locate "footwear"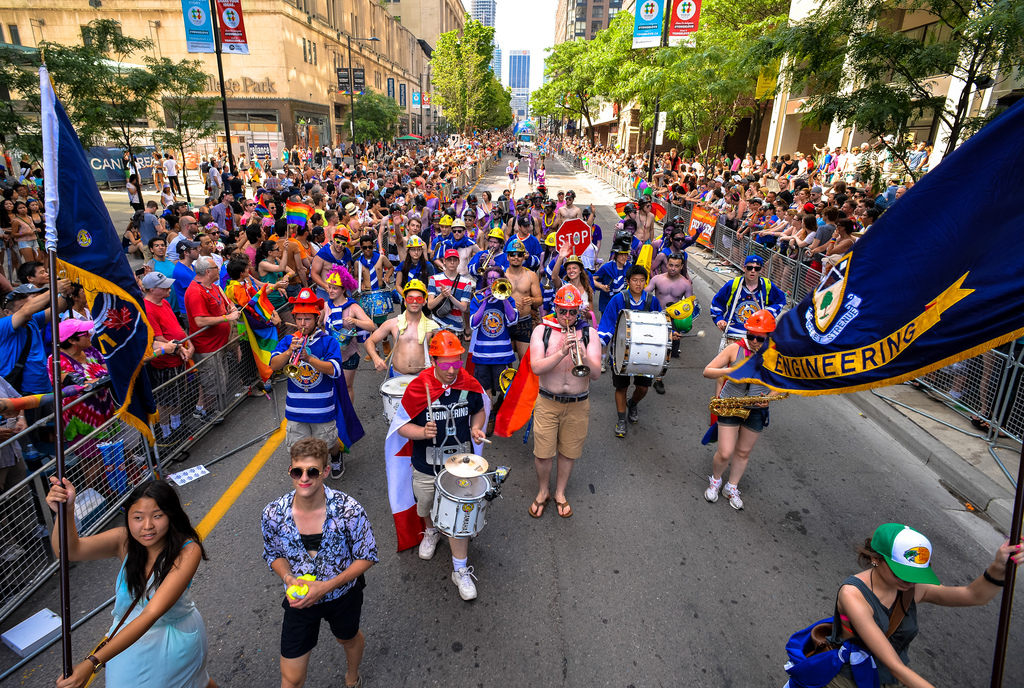
l=651, t=378, r=667, b=396
